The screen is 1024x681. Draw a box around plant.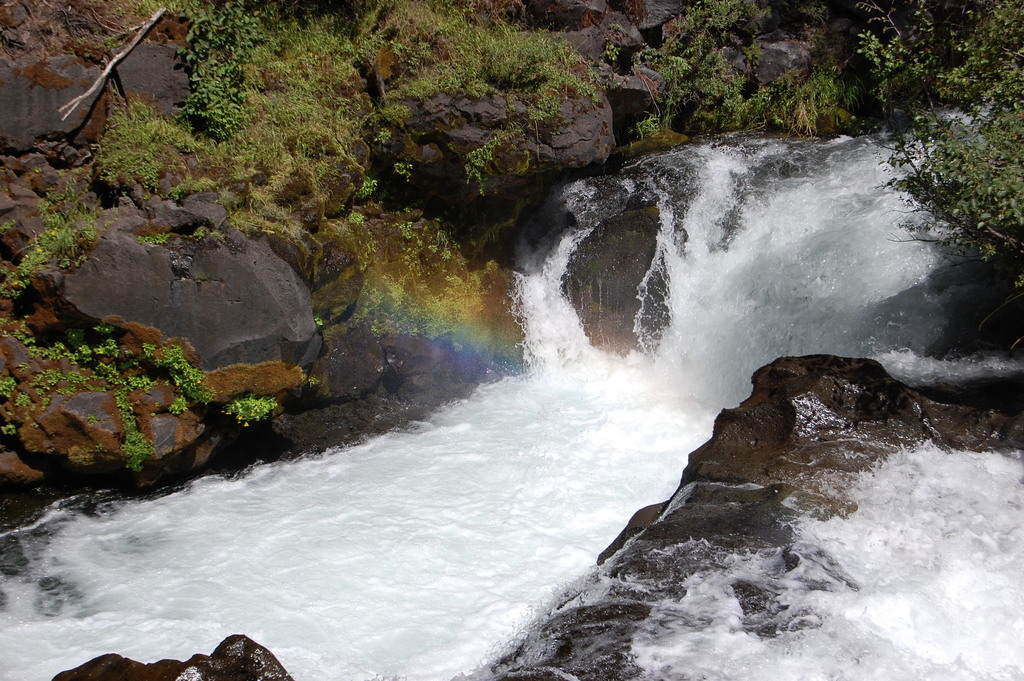
bbox=(88, 94, 211, 199).
